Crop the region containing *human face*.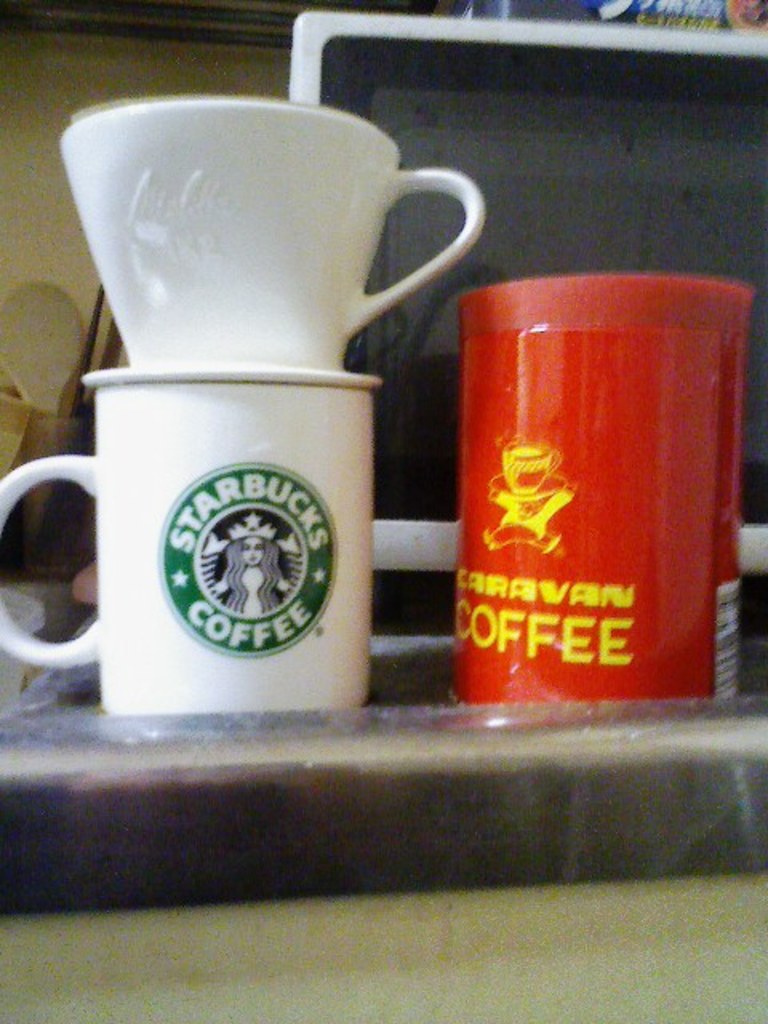
Crop region: <bbox>243, 533, 266, 566</bbox>.
